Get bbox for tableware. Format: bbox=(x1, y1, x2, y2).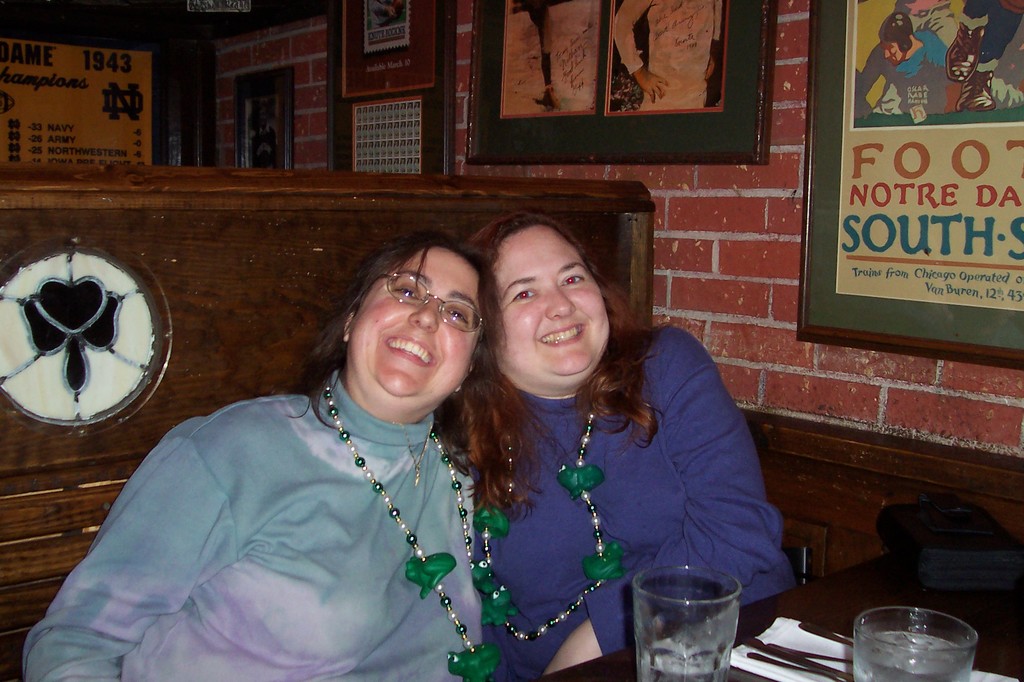
bbox=(852, 599, 979, 681).
